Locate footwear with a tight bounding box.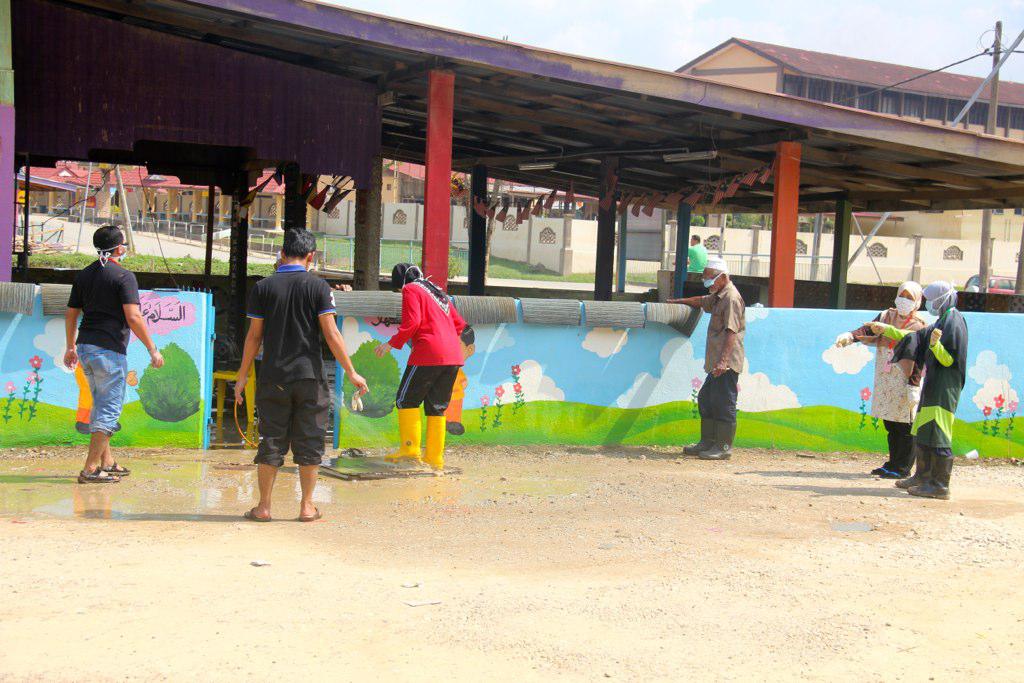
bbox(909, 444, 952, 498).
